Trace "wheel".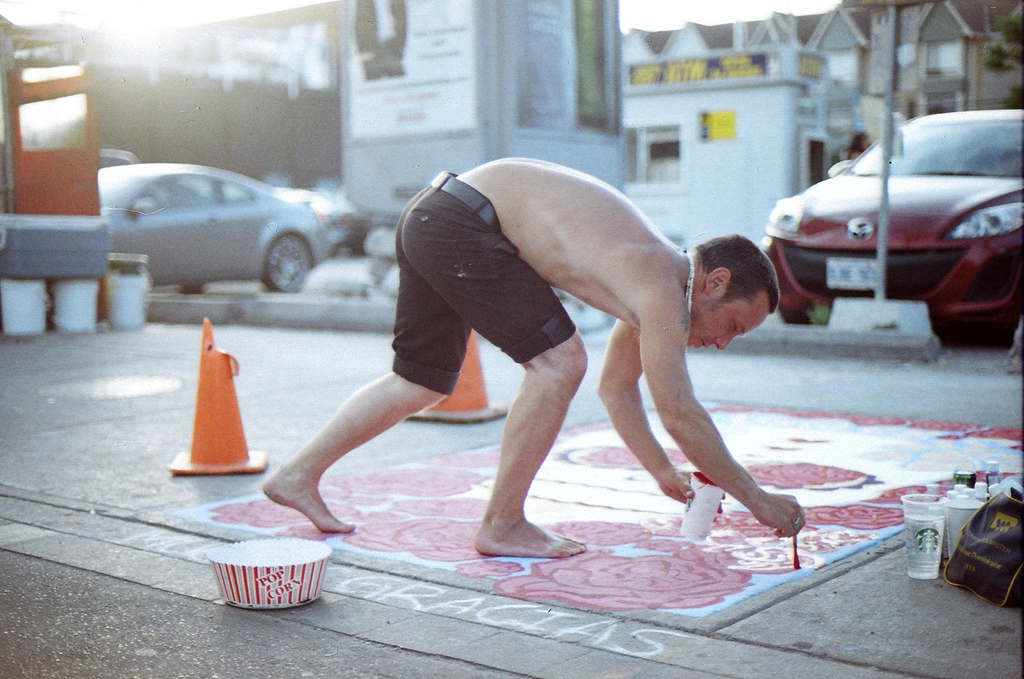
Traced to [779,306,814,323].
